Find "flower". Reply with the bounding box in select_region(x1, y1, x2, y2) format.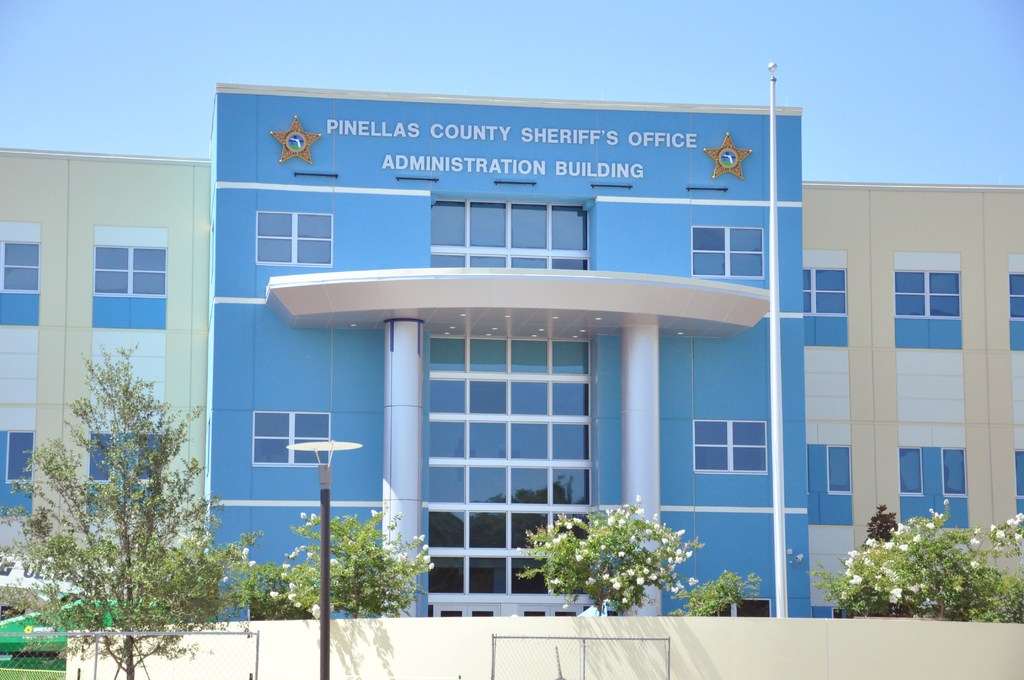
select_region(314, 604, 320, 620).
